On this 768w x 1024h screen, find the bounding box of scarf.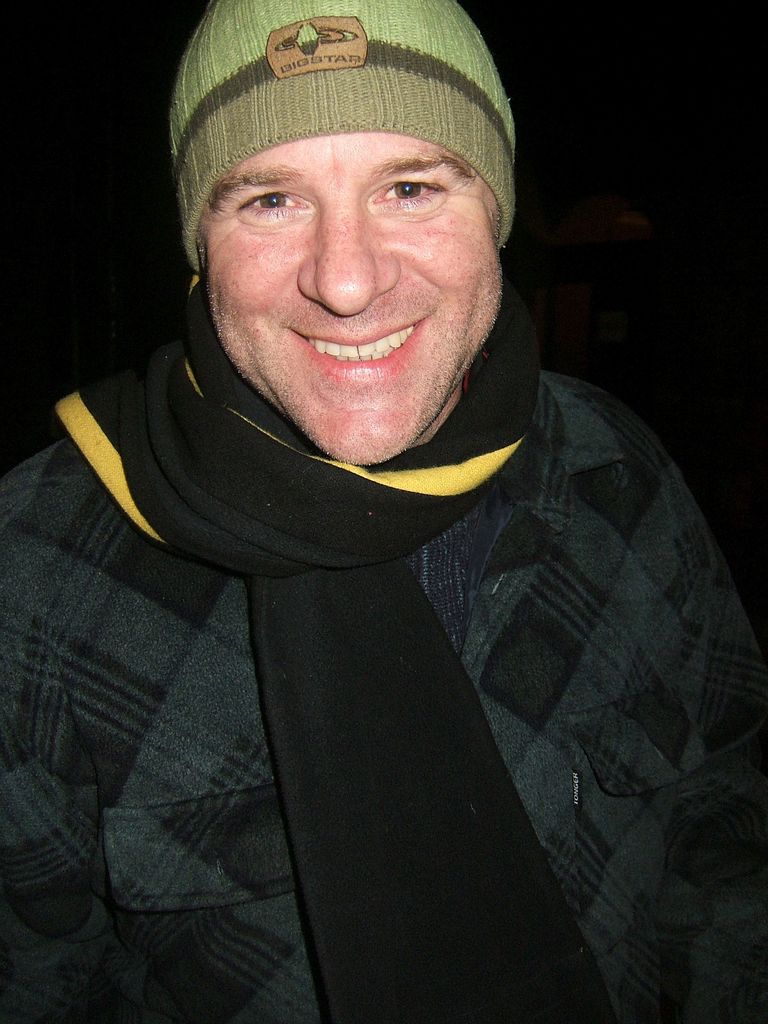
Bounding box: 52, 279, 625, 1023.
